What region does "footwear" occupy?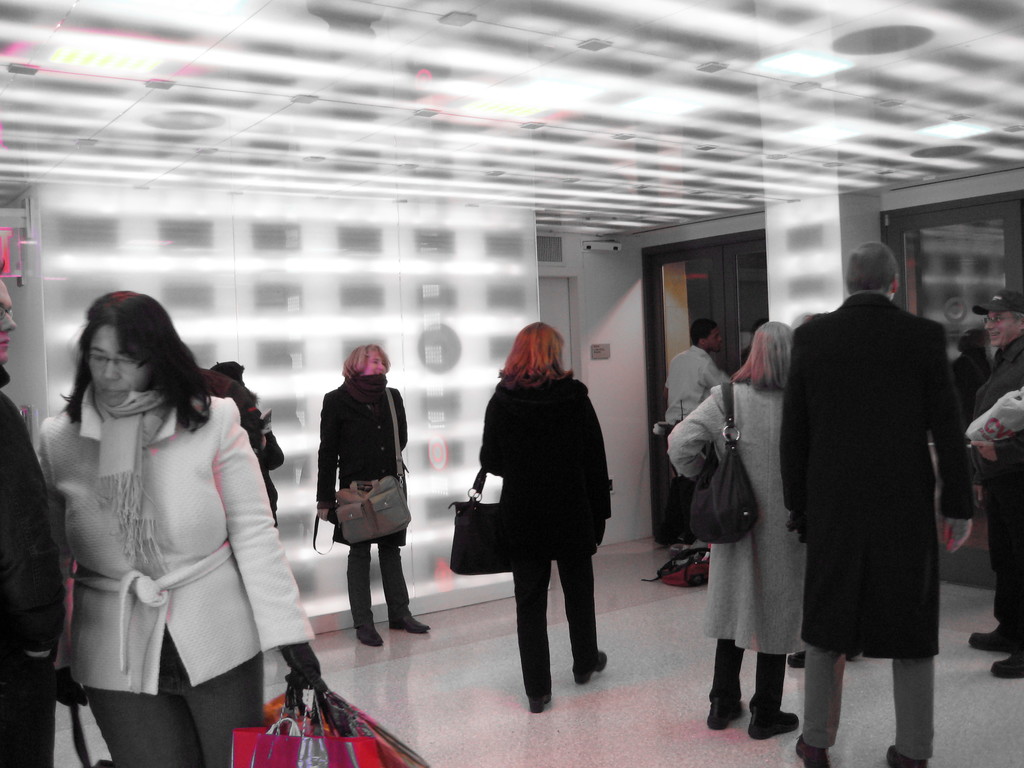
390:615:431:635.
